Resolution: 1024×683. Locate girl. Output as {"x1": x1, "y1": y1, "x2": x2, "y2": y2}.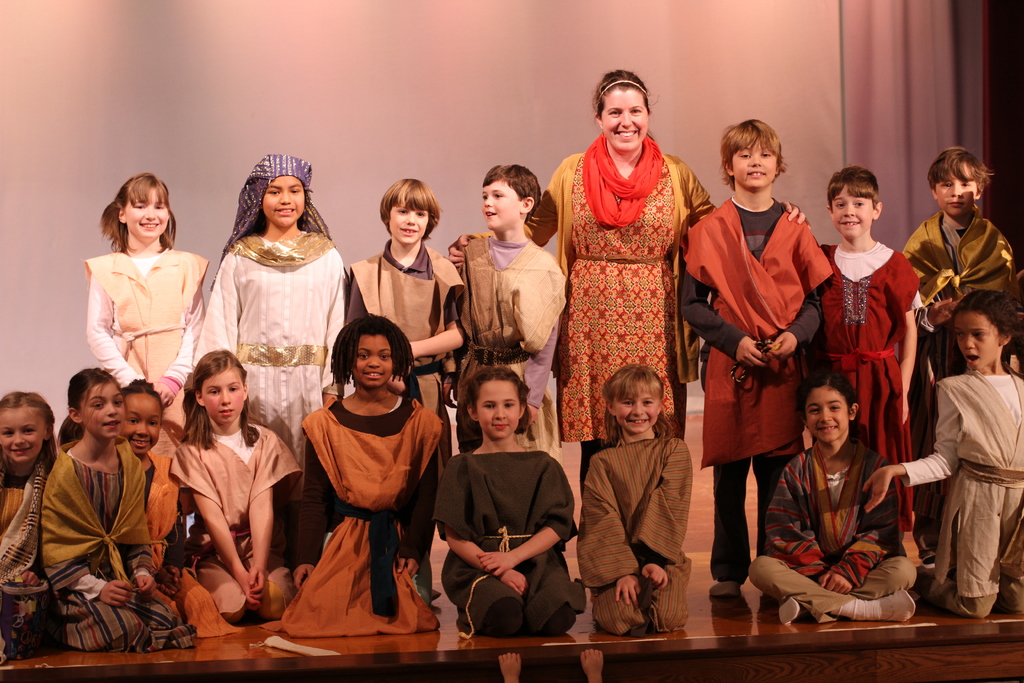
{"x1": 172, "y1": 346, "x2": 304, "y2": 623}.
